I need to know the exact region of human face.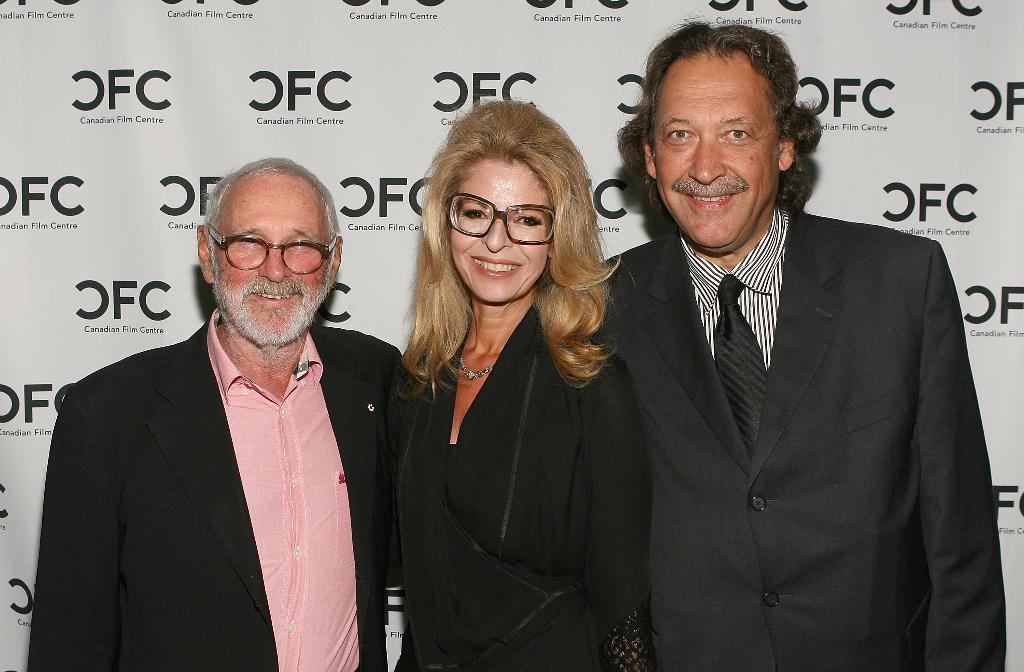
Region: bbox=[205, 172, 332, 348].
